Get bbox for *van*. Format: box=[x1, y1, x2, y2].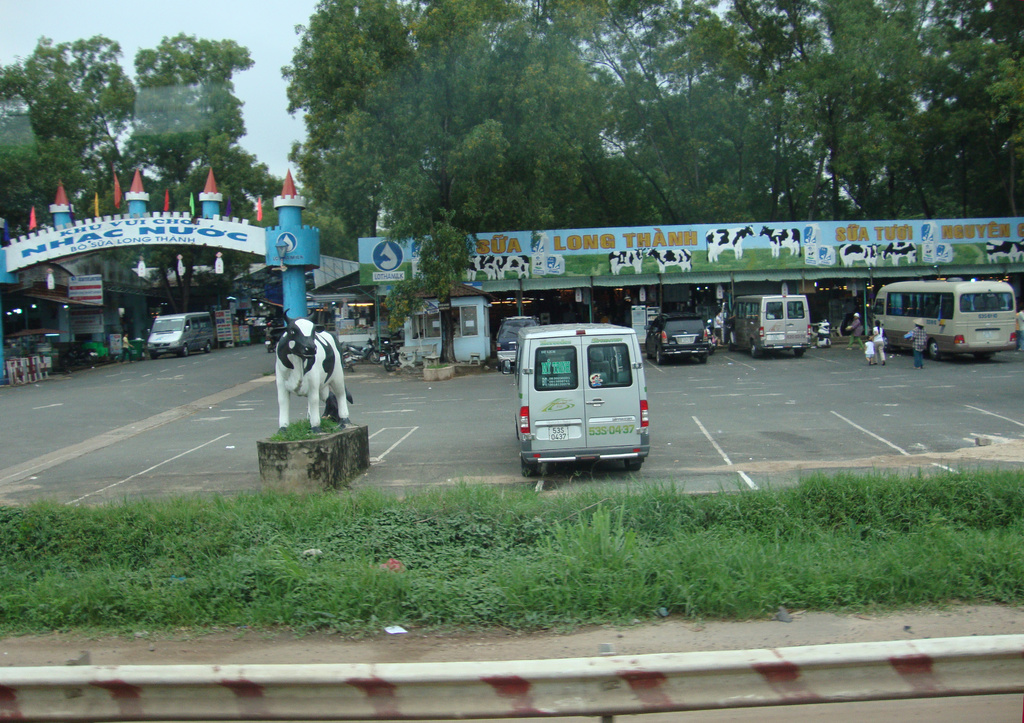
box=[147, 309, 215, 355].
